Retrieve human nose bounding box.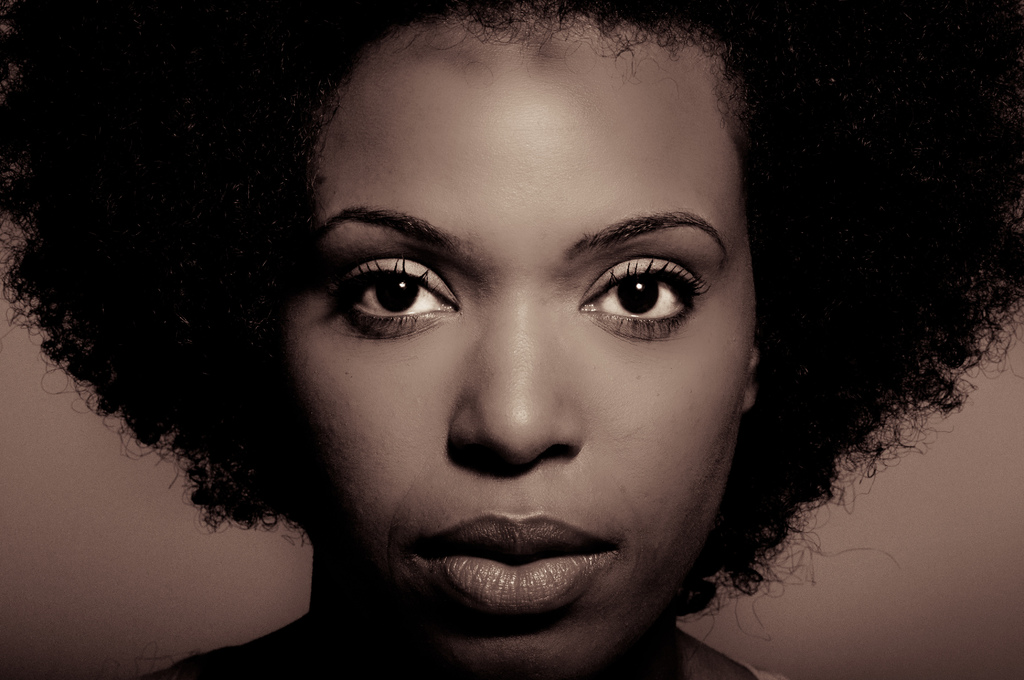
Bounding box: detection(451, 299, 586, 460).
